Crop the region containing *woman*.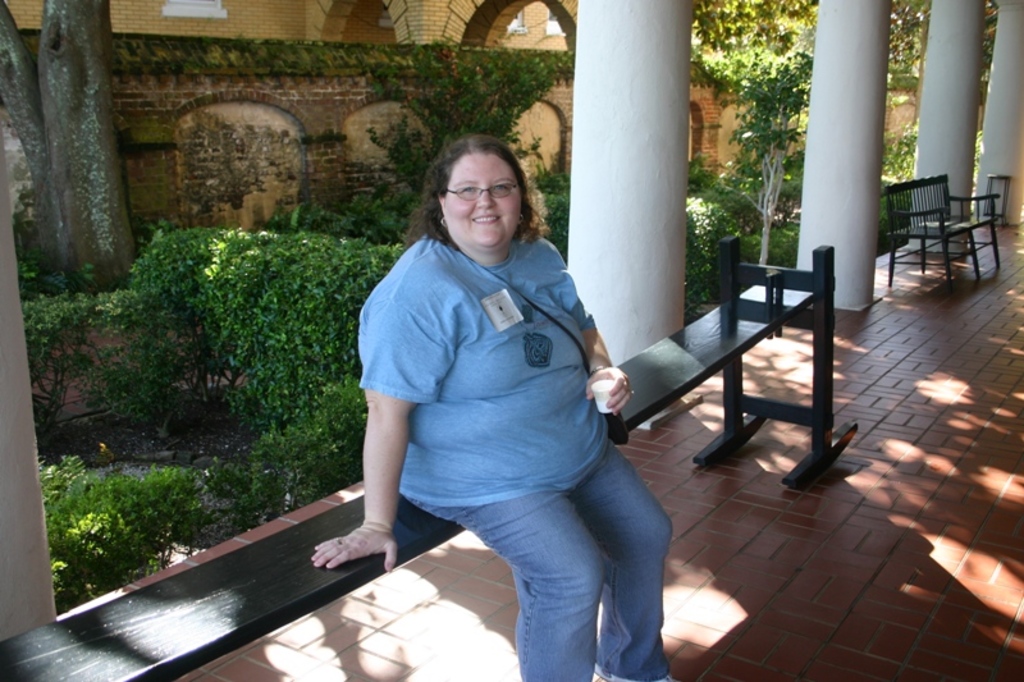
Crop region: bbox=[329, 107, 677, 681].
